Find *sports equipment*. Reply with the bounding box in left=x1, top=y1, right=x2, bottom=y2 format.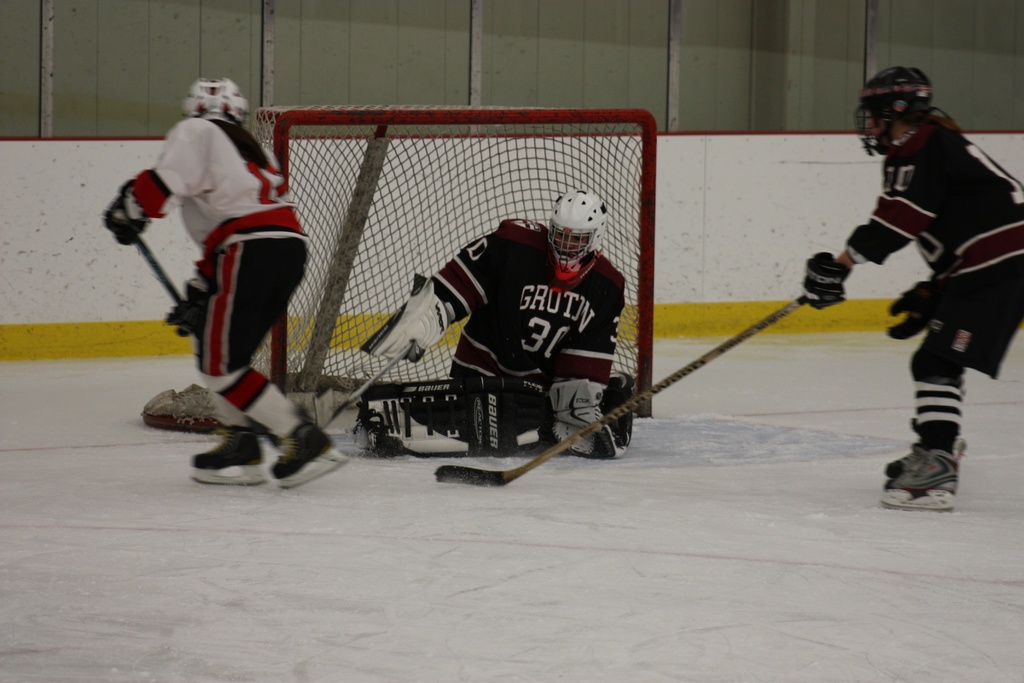
left=316, top=336, right=415, bottom=432.
